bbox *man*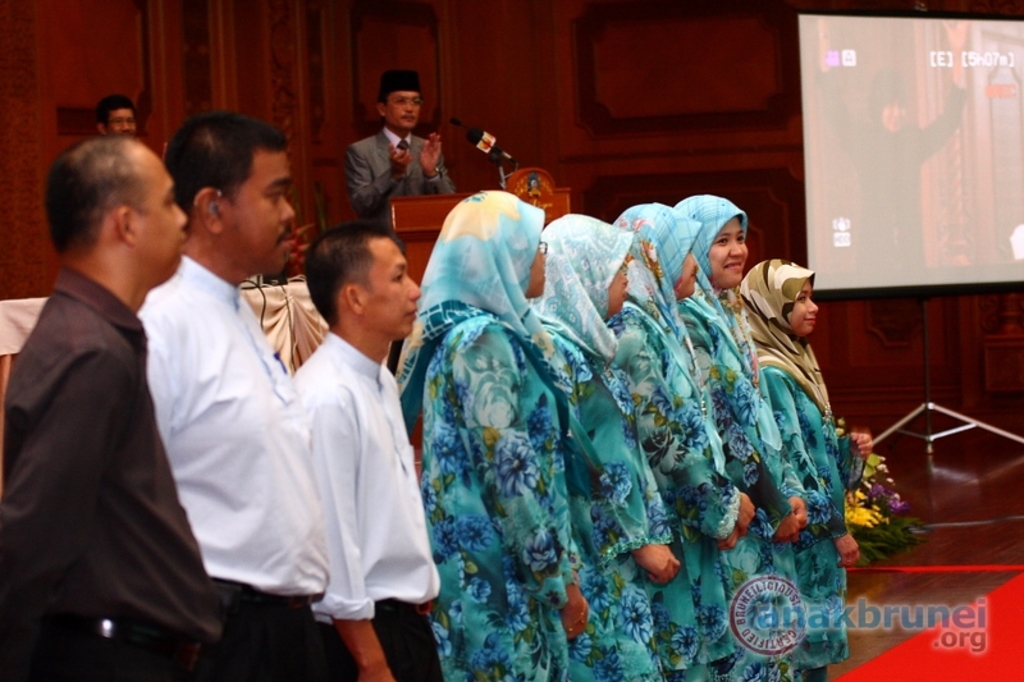
pyautogui.locateOnScreen(288, 219, 444, 681)
